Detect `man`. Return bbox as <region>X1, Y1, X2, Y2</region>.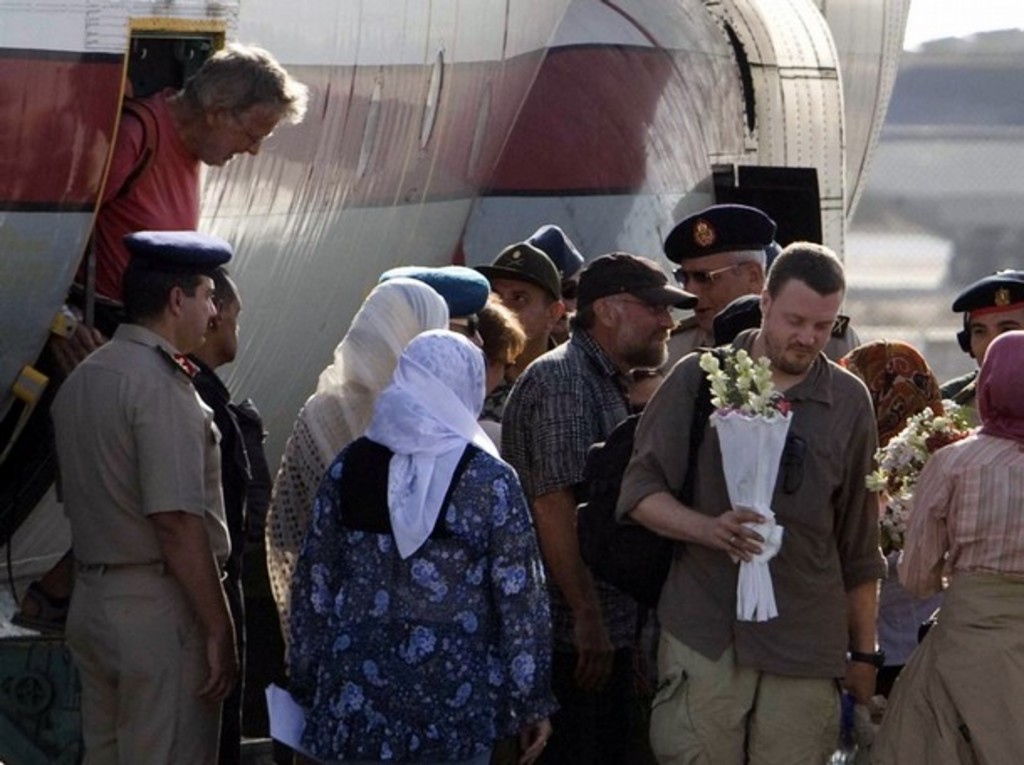
<region>635, 223, 896, 747</region>.
